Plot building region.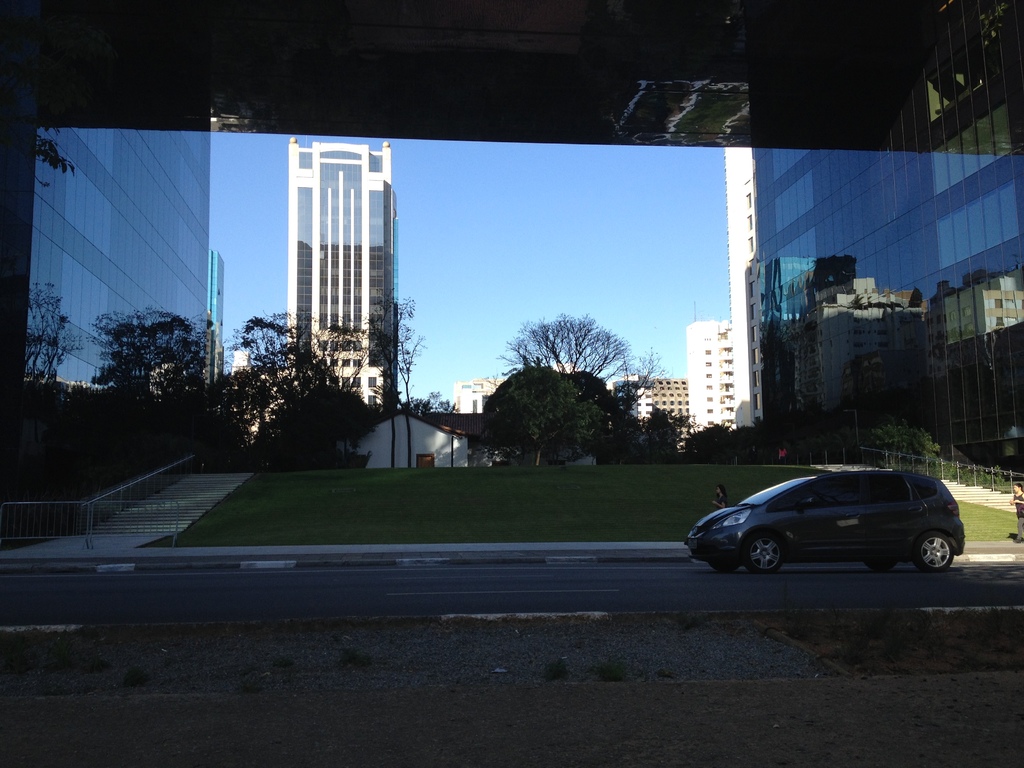
Plotted at left=750, top=148, right=1023, bottom=476.
